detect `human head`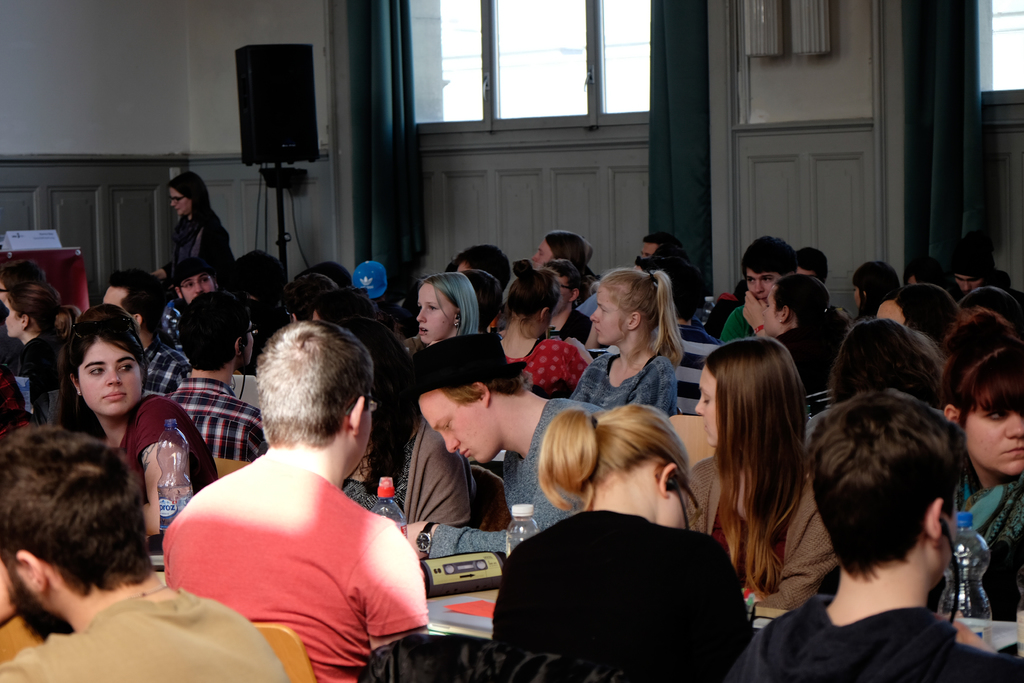
(172, 259, 218, 309)
